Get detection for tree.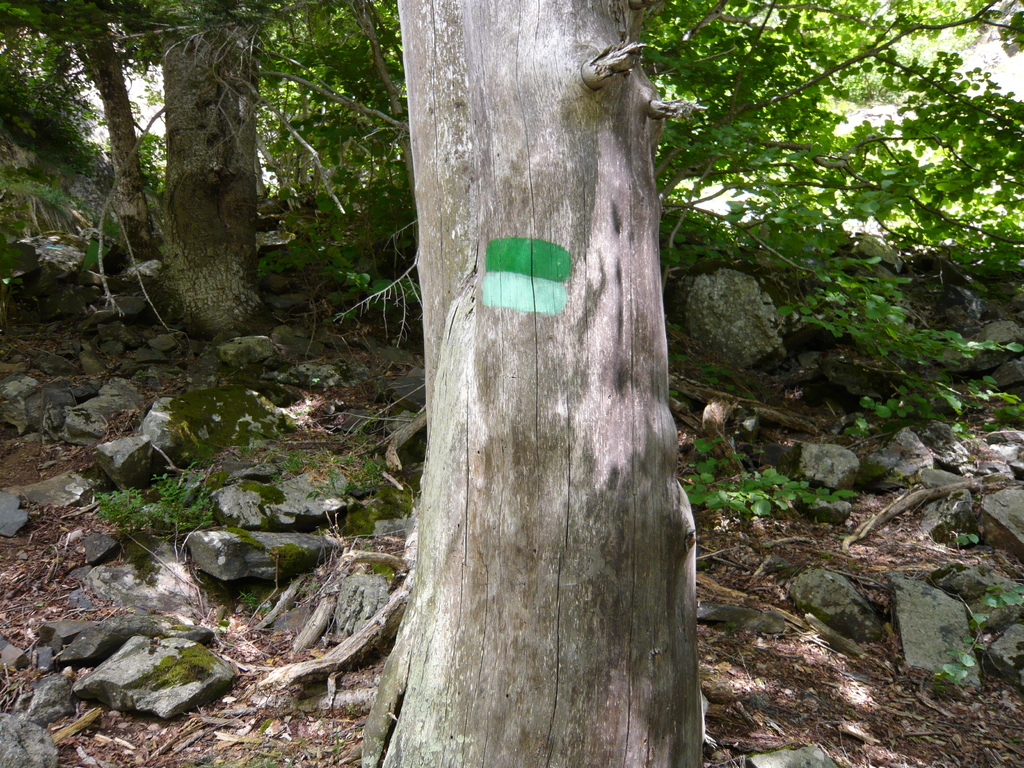
Detection: l=353, t=0, r=705, b=767.
